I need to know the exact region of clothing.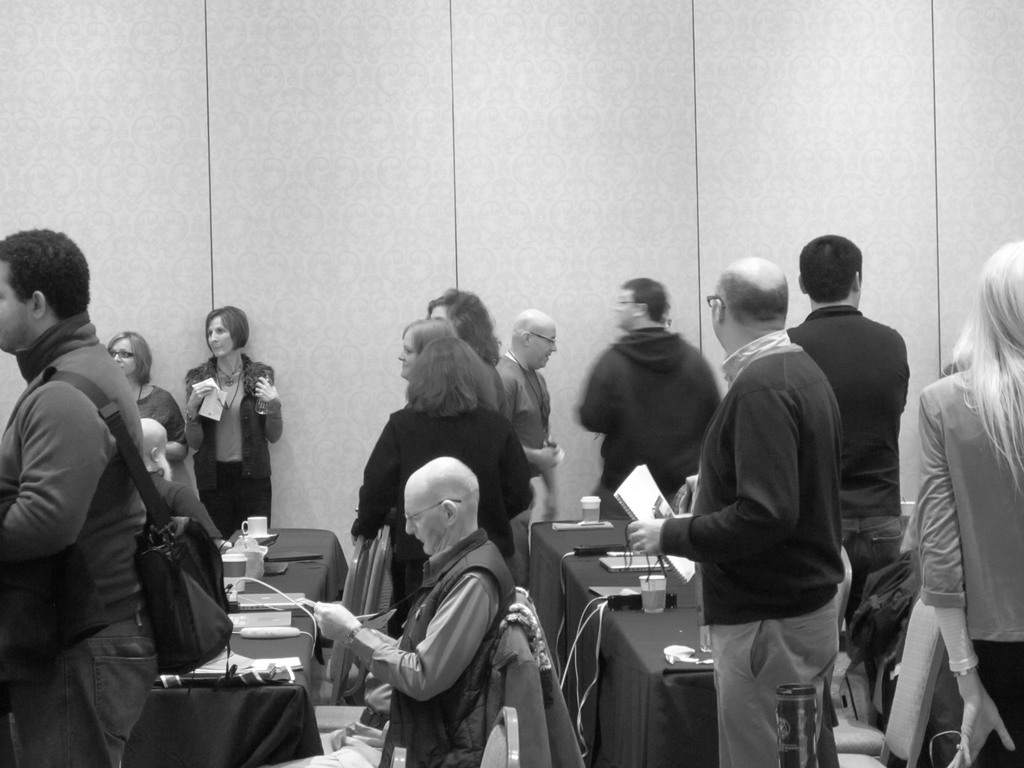
Region: x1=12 y1=283 x2=218 y2=748.
